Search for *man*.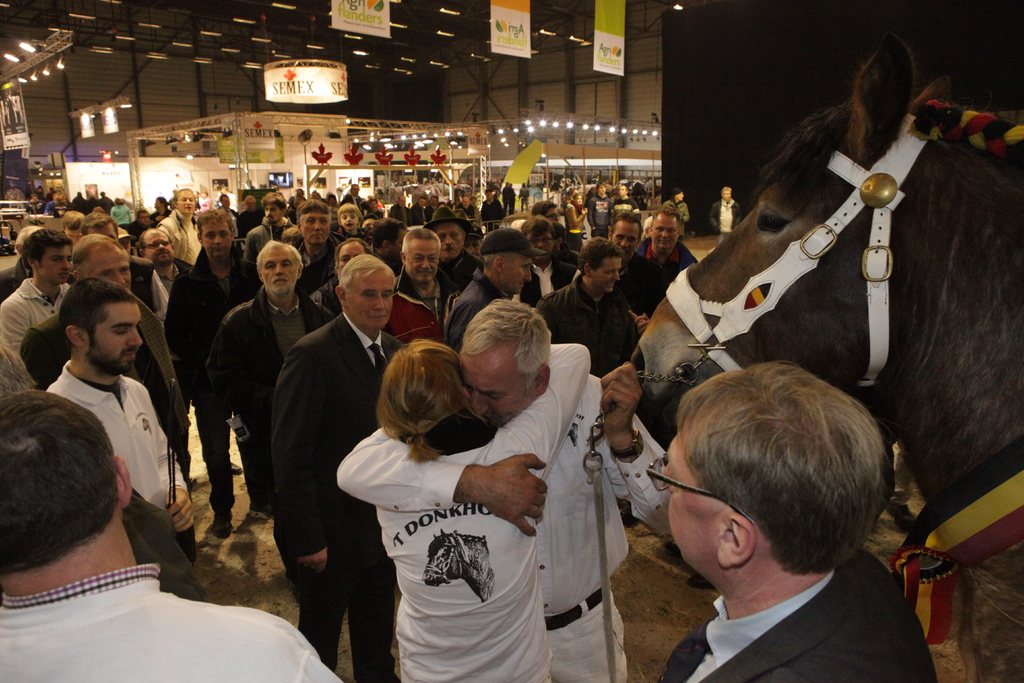
Found at BBox(0, 231, 80, 402).
